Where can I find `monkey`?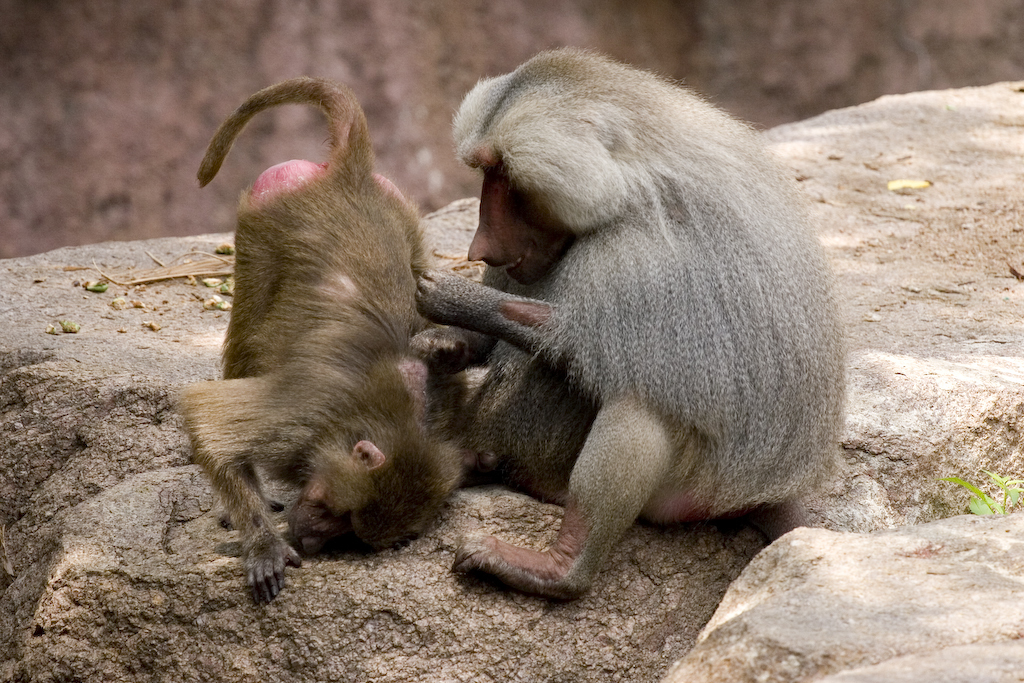
You can find it at <box>180,74,478,596</box>.
